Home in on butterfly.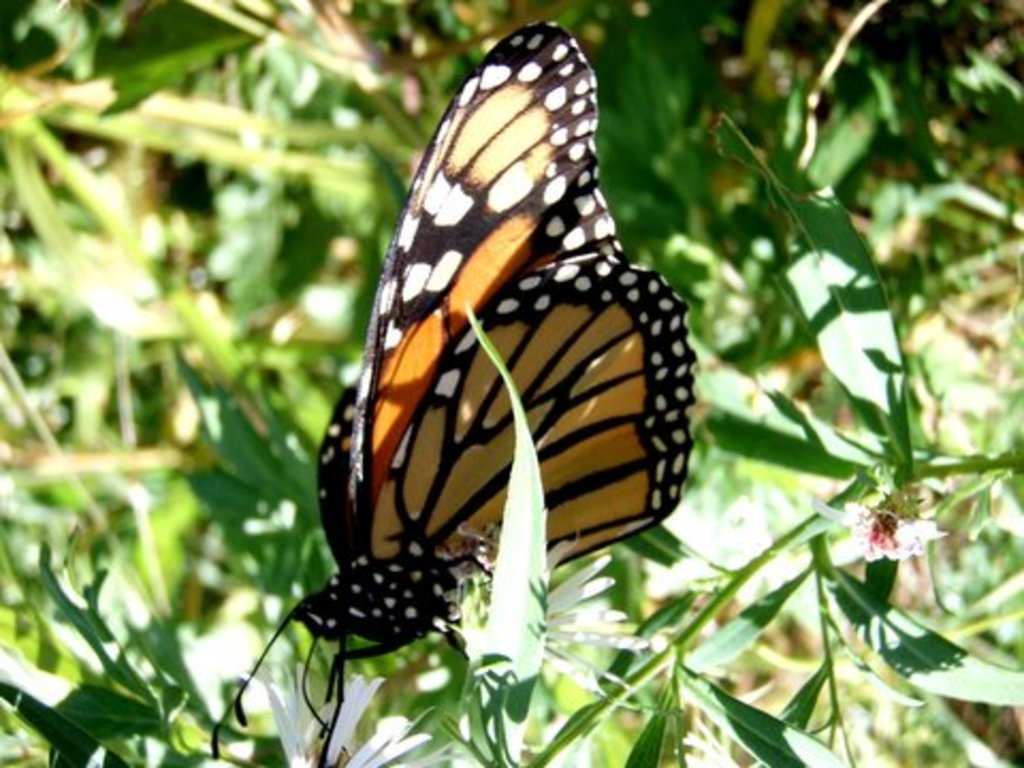
Homed in at (left=262, top=28, right=672, bottom=693).
